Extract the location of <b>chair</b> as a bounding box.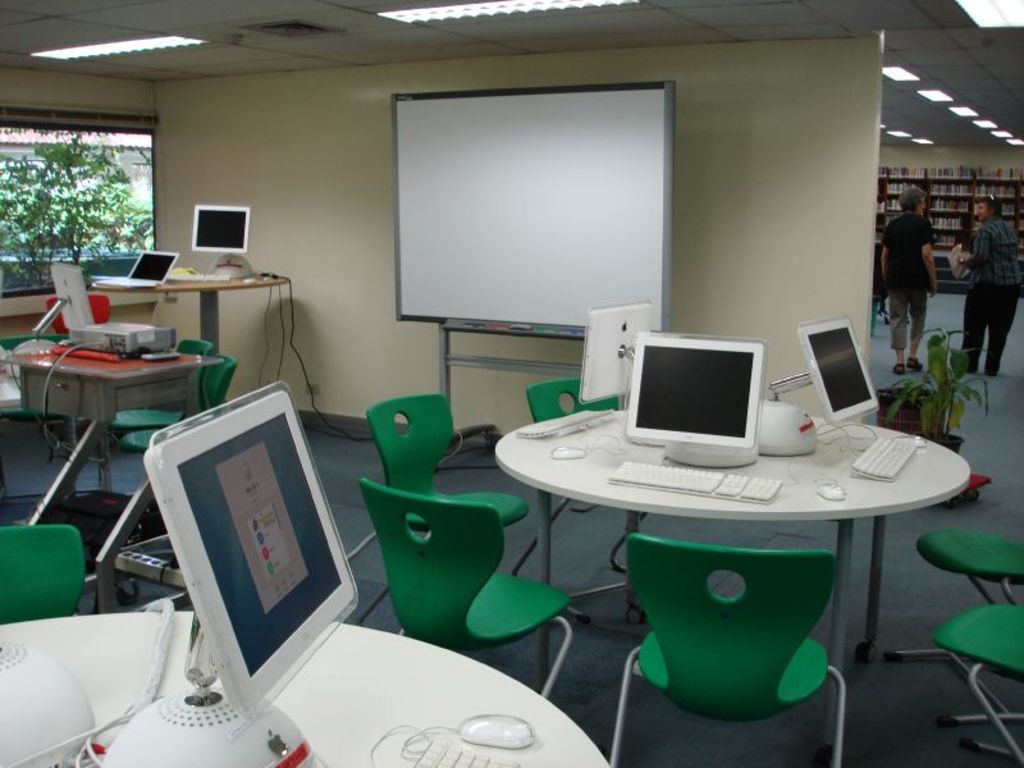
{"x1": 608, "y1": 530, "x2": 850, "y2": 767}.
